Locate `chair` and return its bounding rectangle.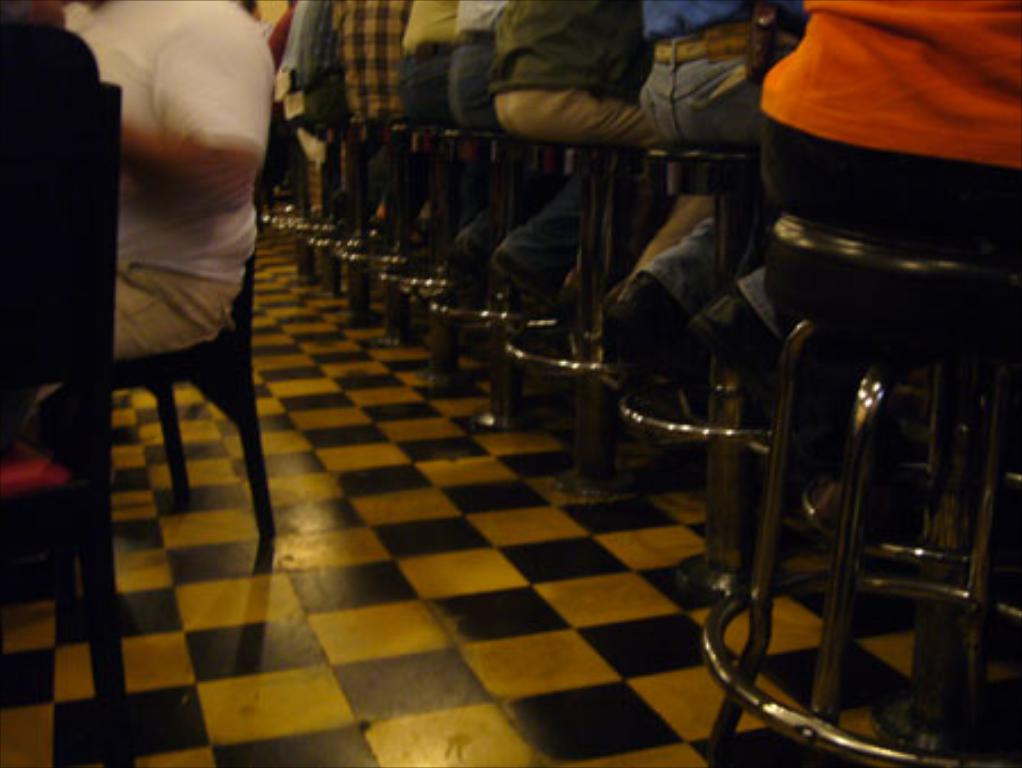
rect(111, 245, 282, 543).
